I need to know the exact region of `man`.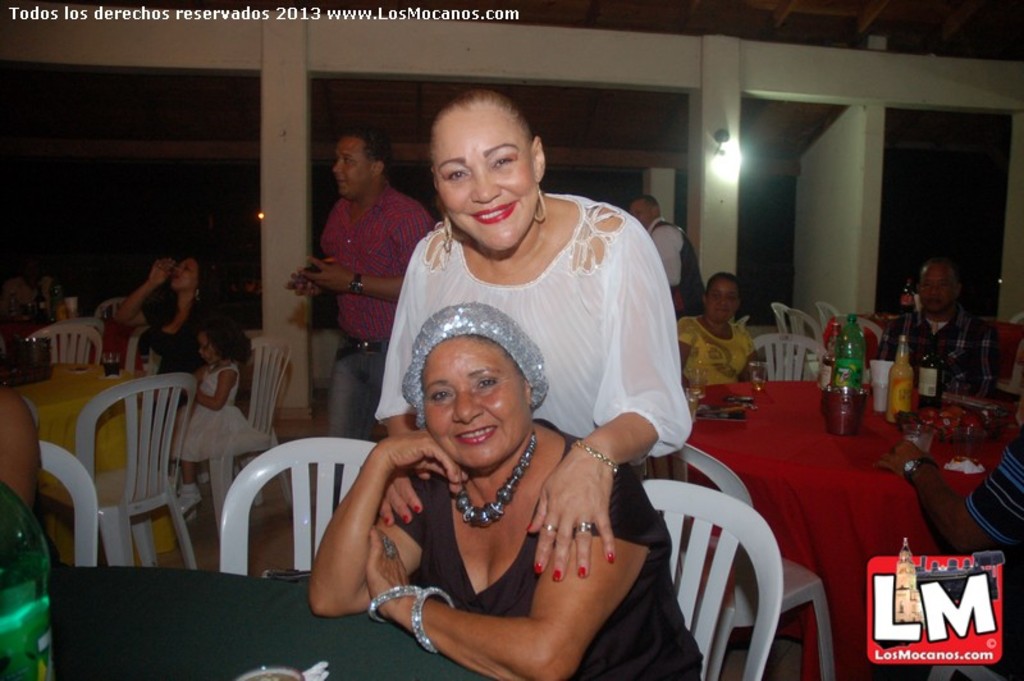
Region: x1=627 y1=195 x2=709 y2=321.
